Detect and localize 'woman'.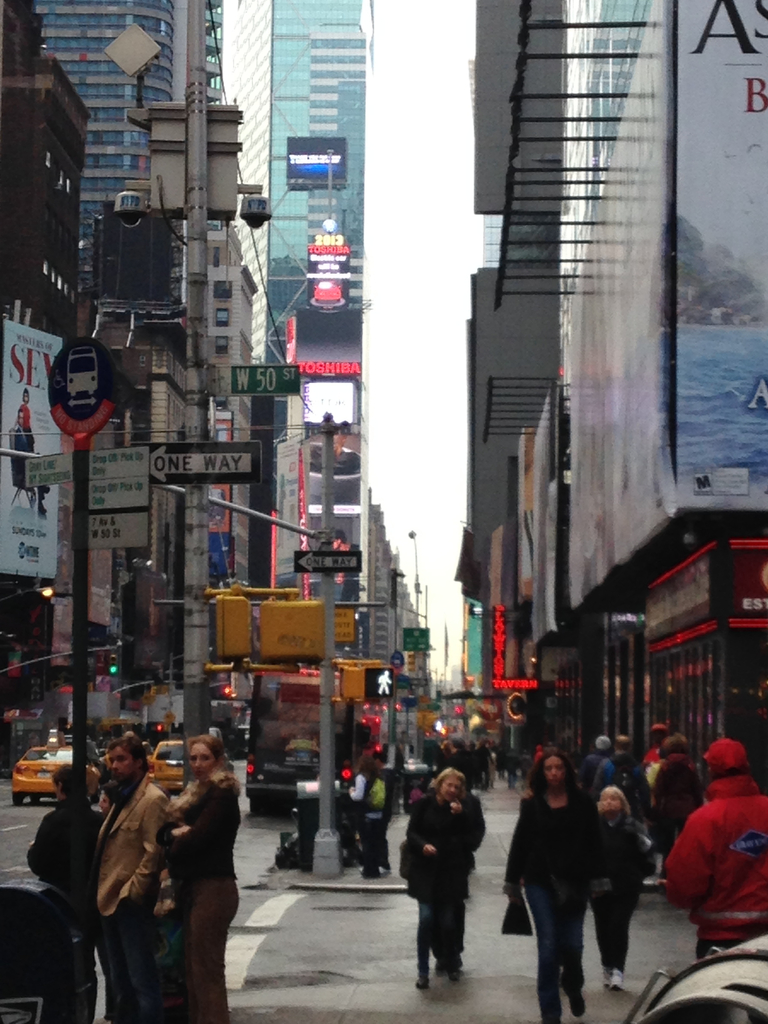
Localized at x1=347, y1=752, x2=387, y2=880.
